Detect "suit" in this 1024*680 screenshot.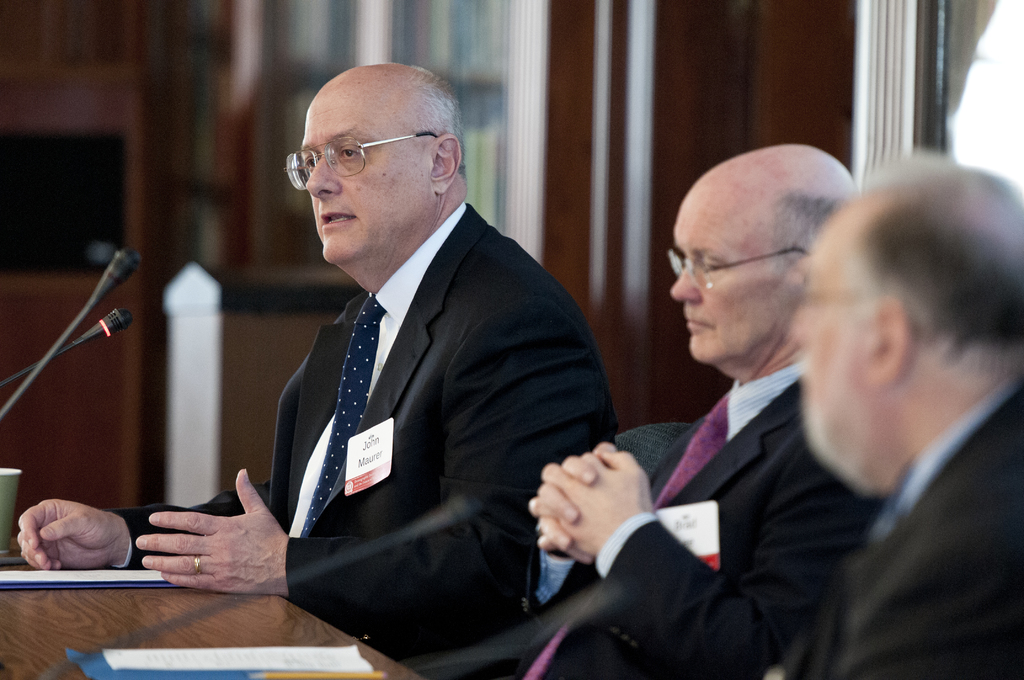
Detection: (787,368,1023,679).
